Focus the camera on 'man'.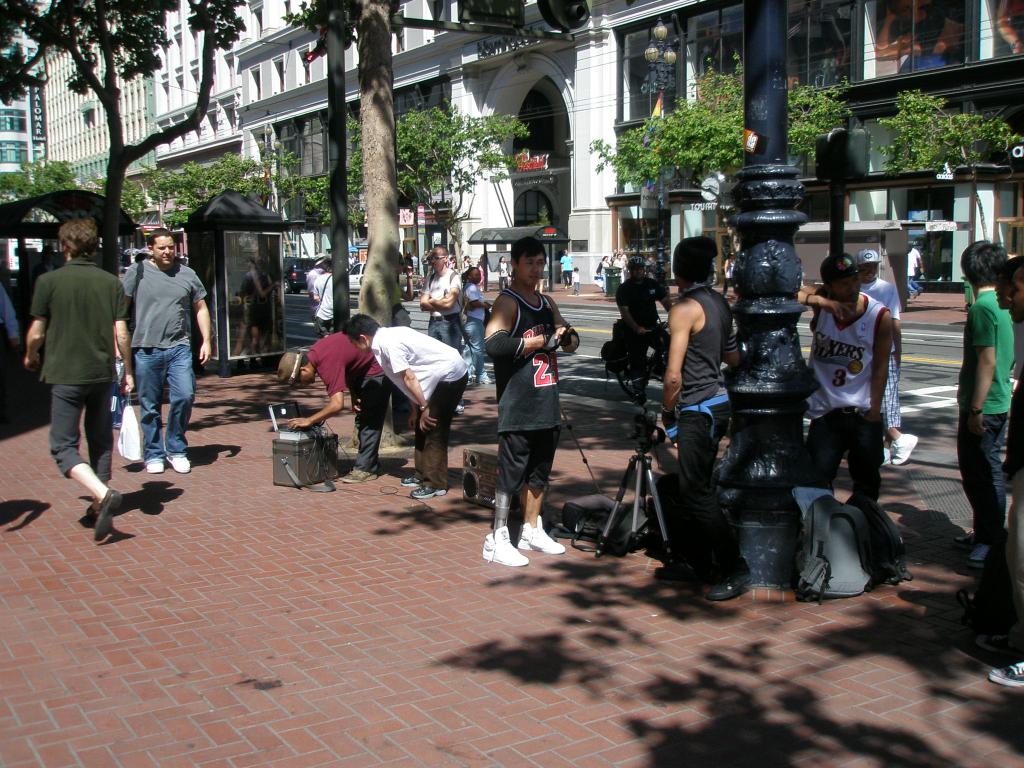
Focus region: x1=988 y1=254 x2=1023 y2=691.
